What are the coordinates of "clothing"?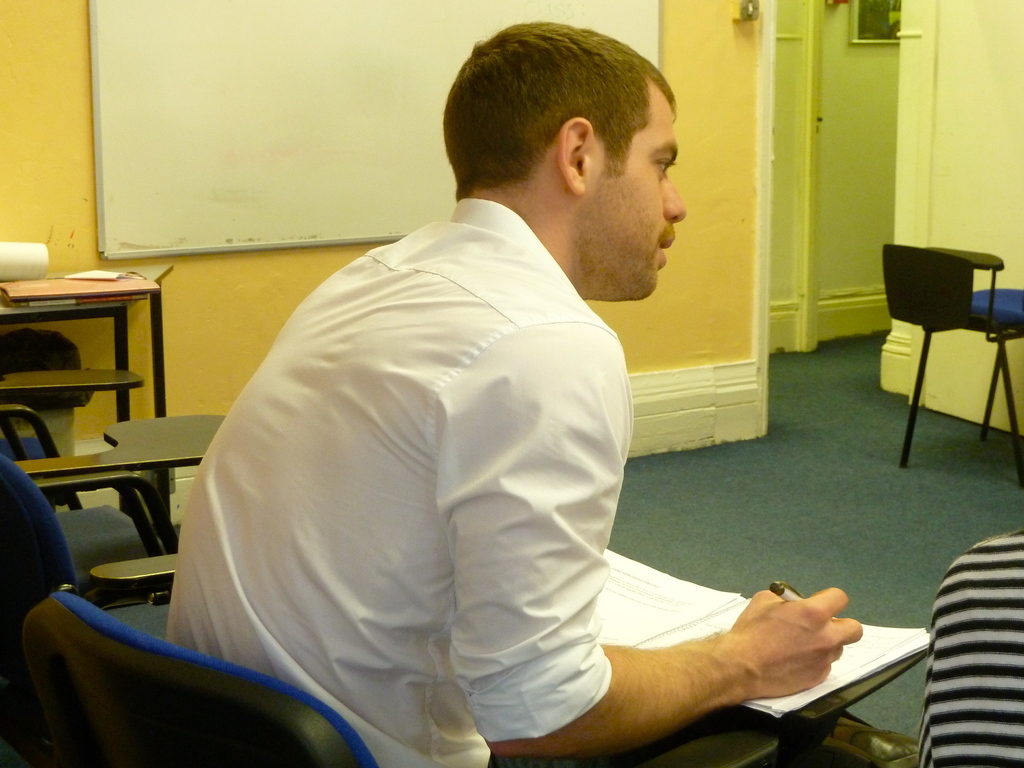
<region>162, 154, 710, 758</region>.
